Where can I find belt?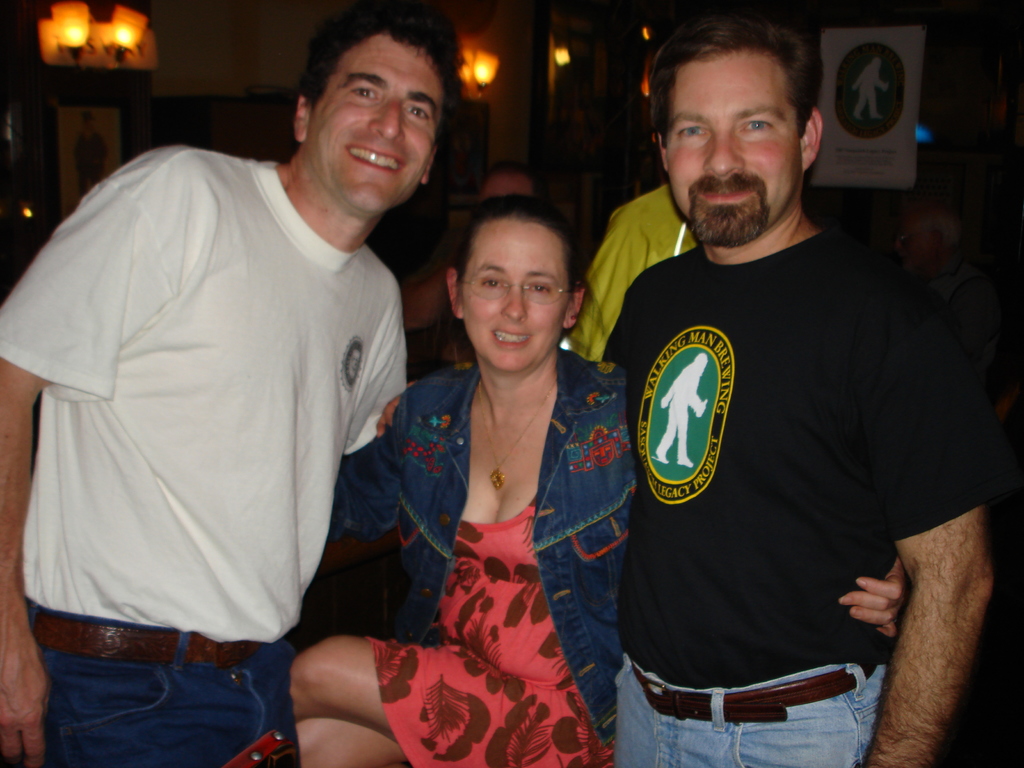
You can find it at locate(621, 652, 876, 729).
